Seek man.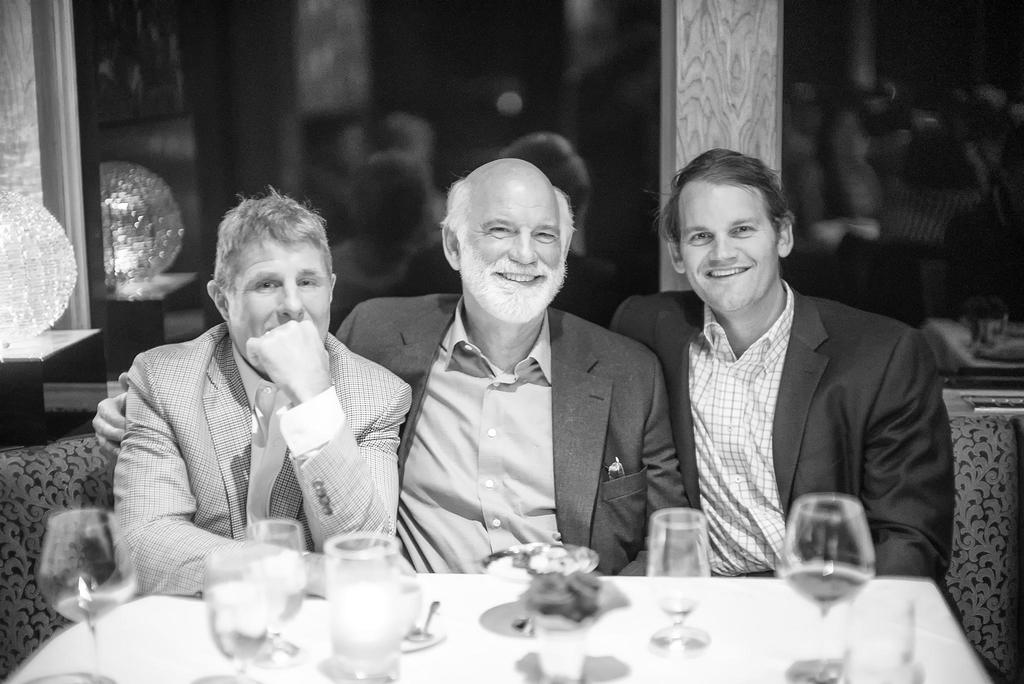
x1=99, y1=191, x2=422, y2=596.
